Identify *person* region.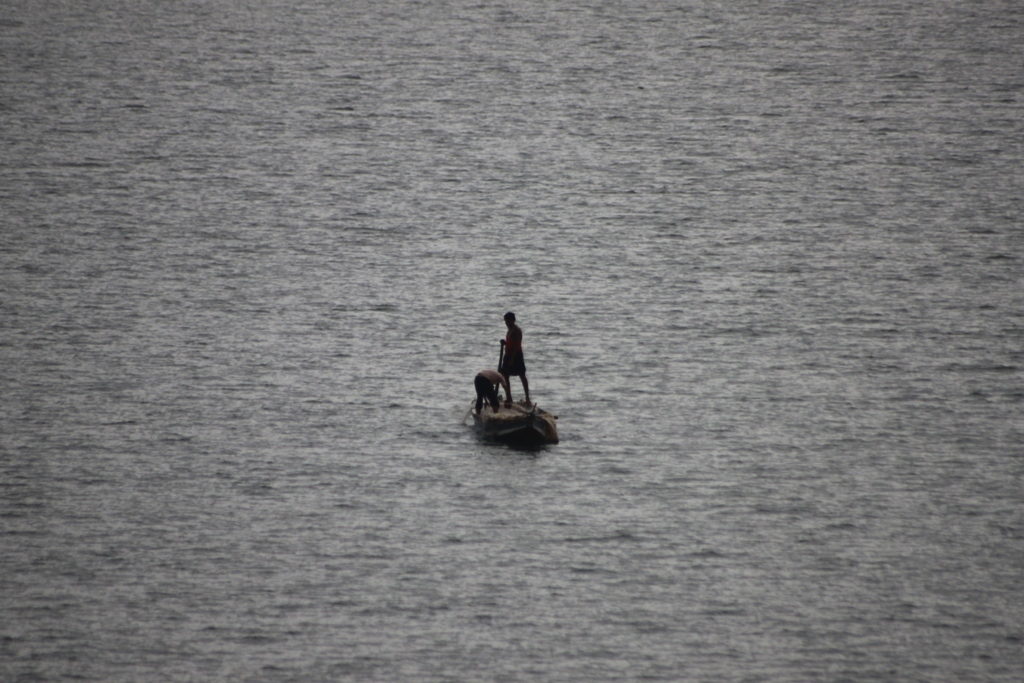
Region: detection(503, 310, 522, 403).
